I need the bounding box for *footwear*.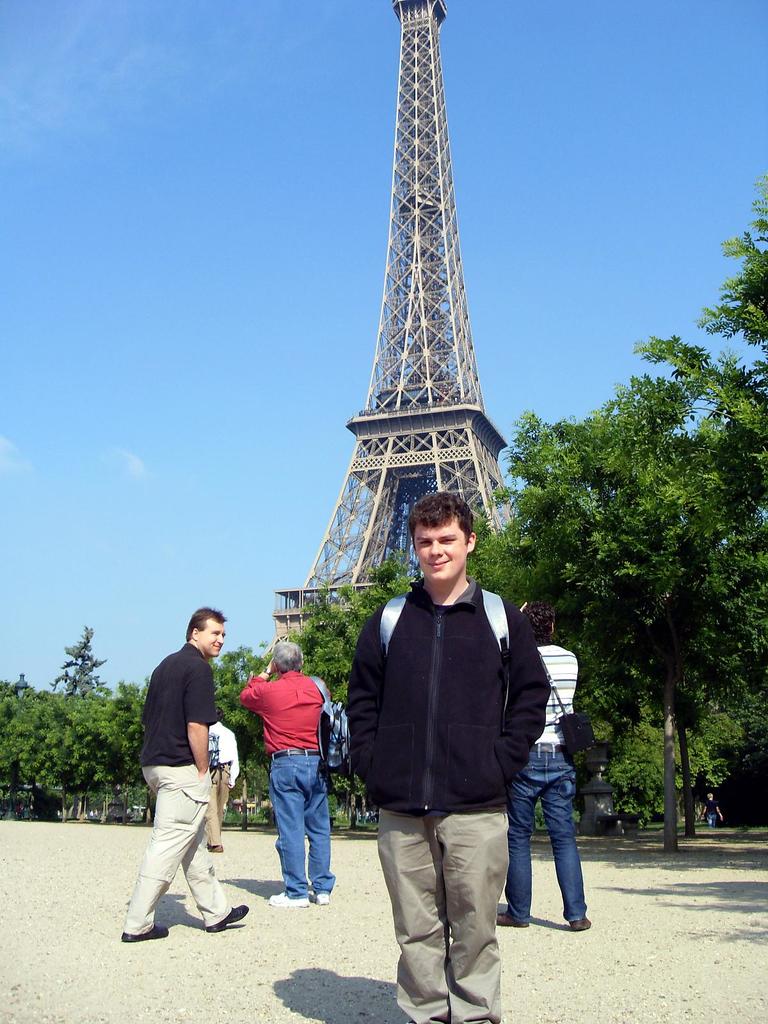
Here it is: box(494, 916, 525, 925).
